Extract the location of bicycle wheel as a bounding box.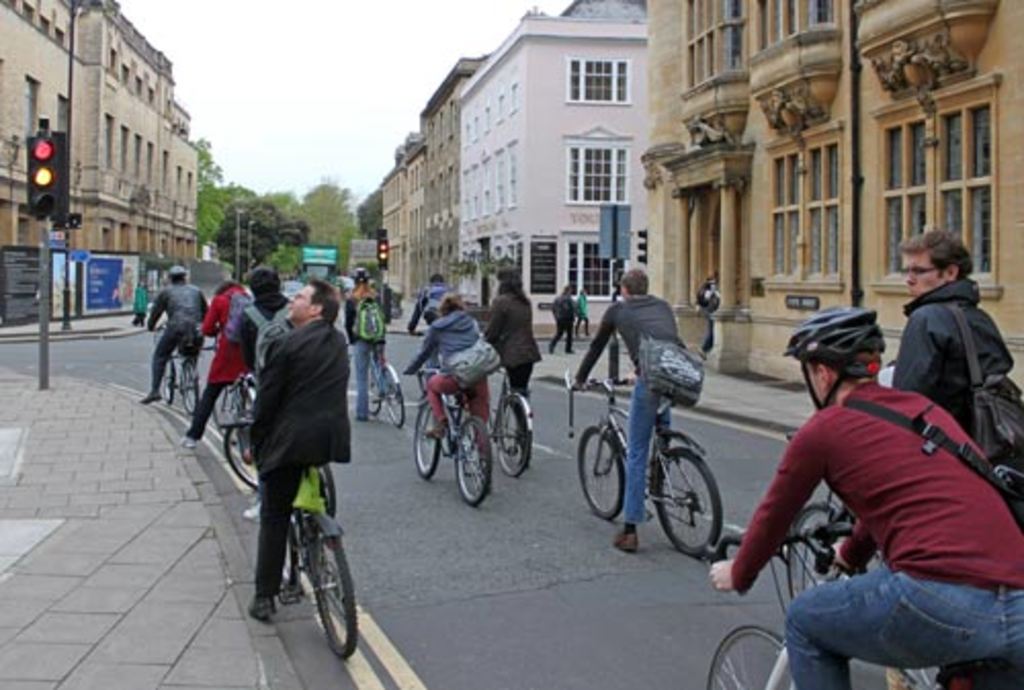
[x1=362, y1=360, x2=377, y2=414].
